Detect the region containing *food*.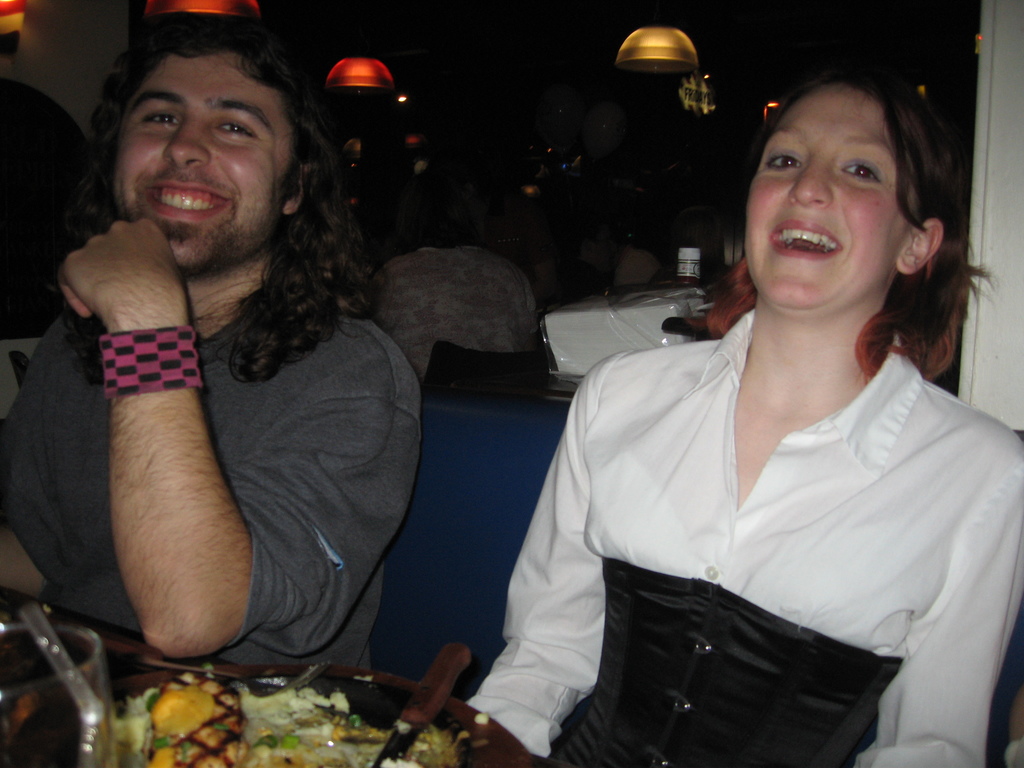
118/659/486/767.
